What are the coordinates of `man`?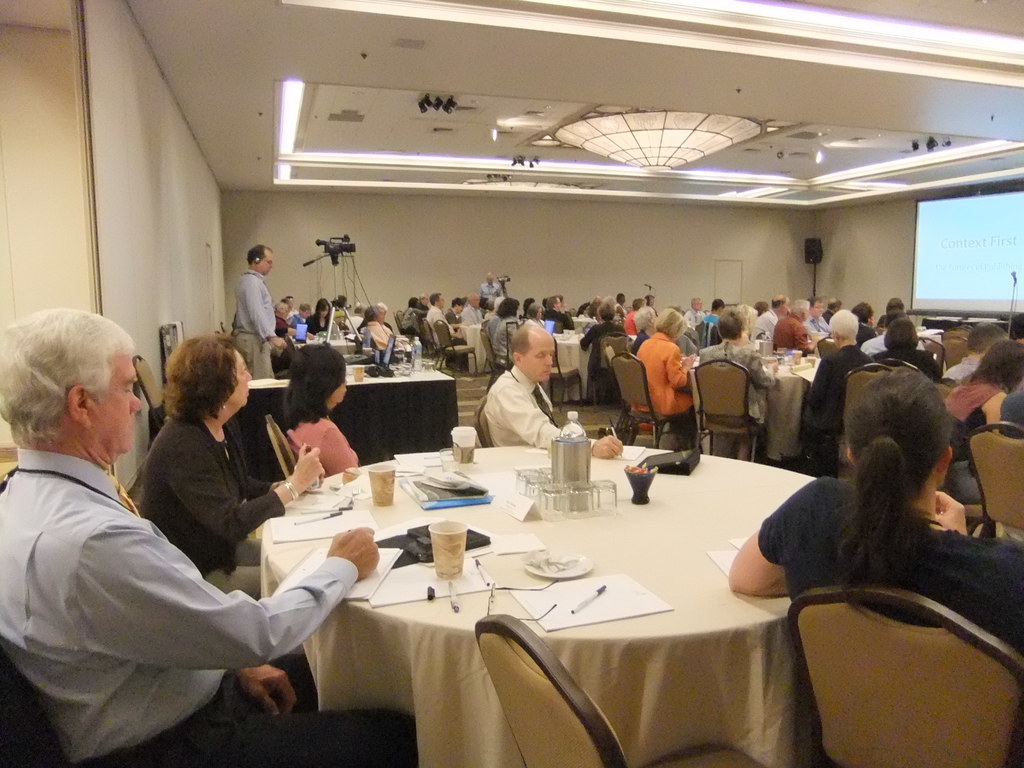
box=[757, 295, 783, 346].
